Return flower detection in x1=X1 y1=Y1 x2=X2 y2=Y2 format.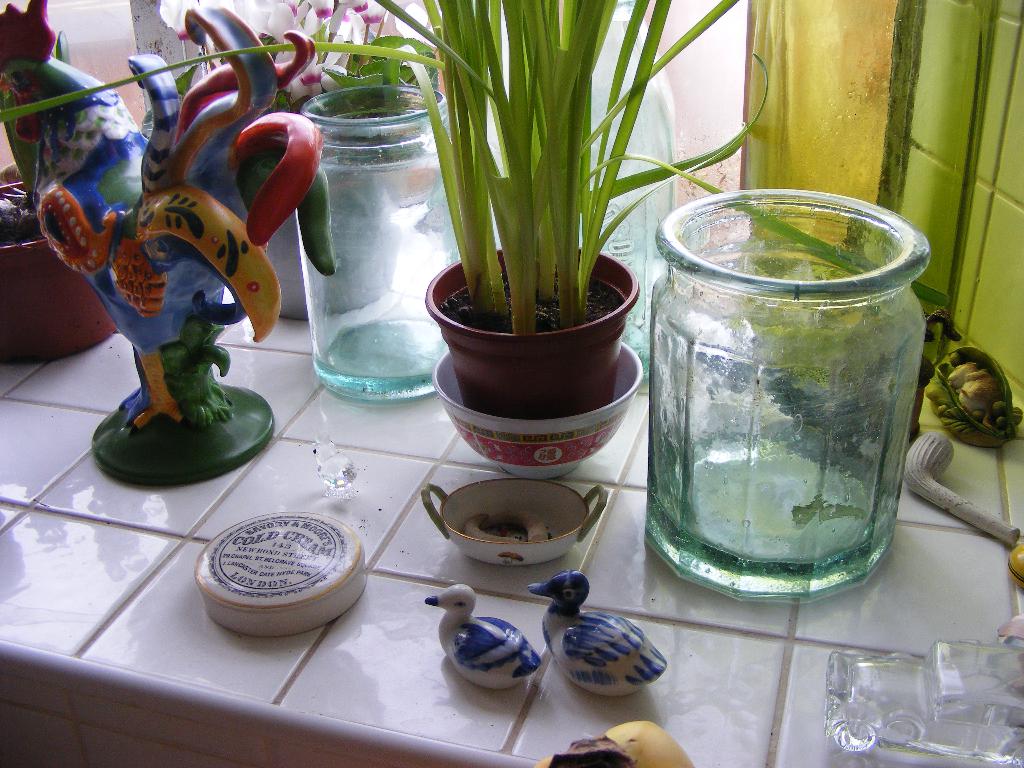
x1=325 y1=0 x2=391 y2=49.
